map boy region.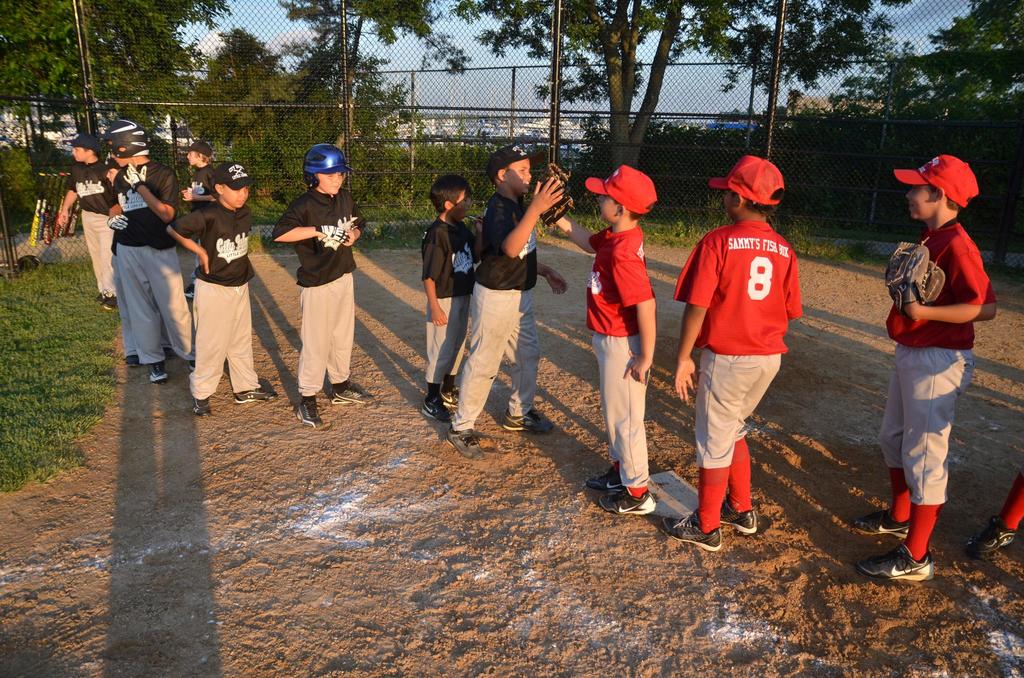
Mapped to {"x1": 540, "y1": 163, "x2": 655, "y2": 515}.
